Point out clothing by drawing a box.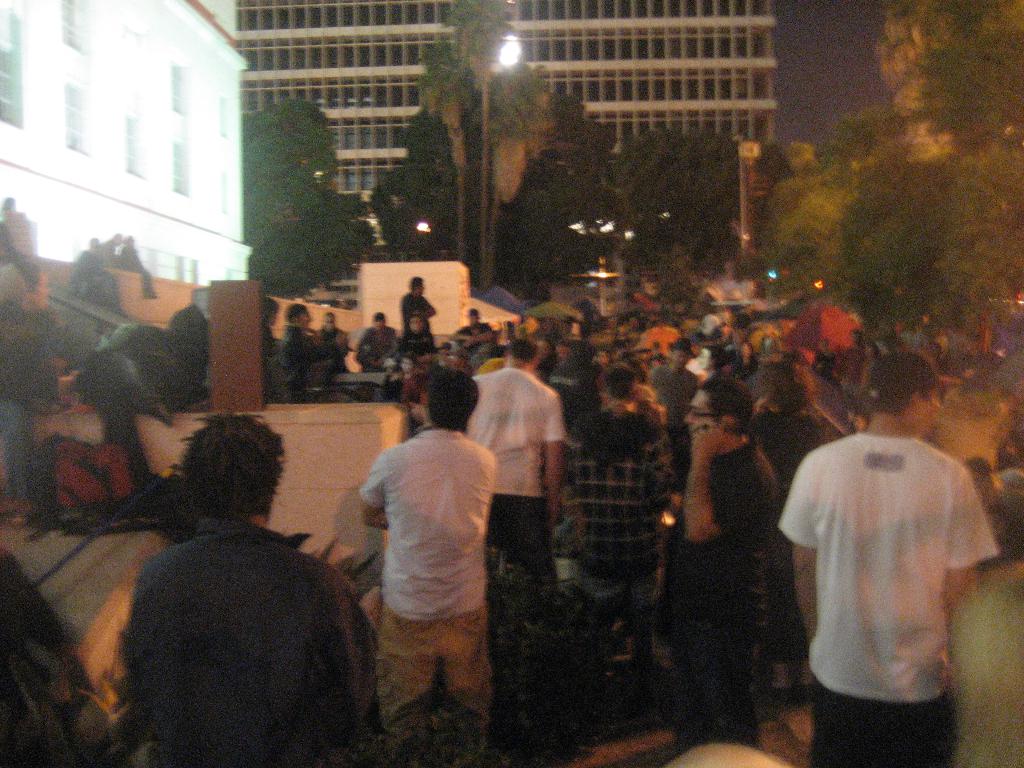
x1=556 y1=360 x2=594 y2=412.
